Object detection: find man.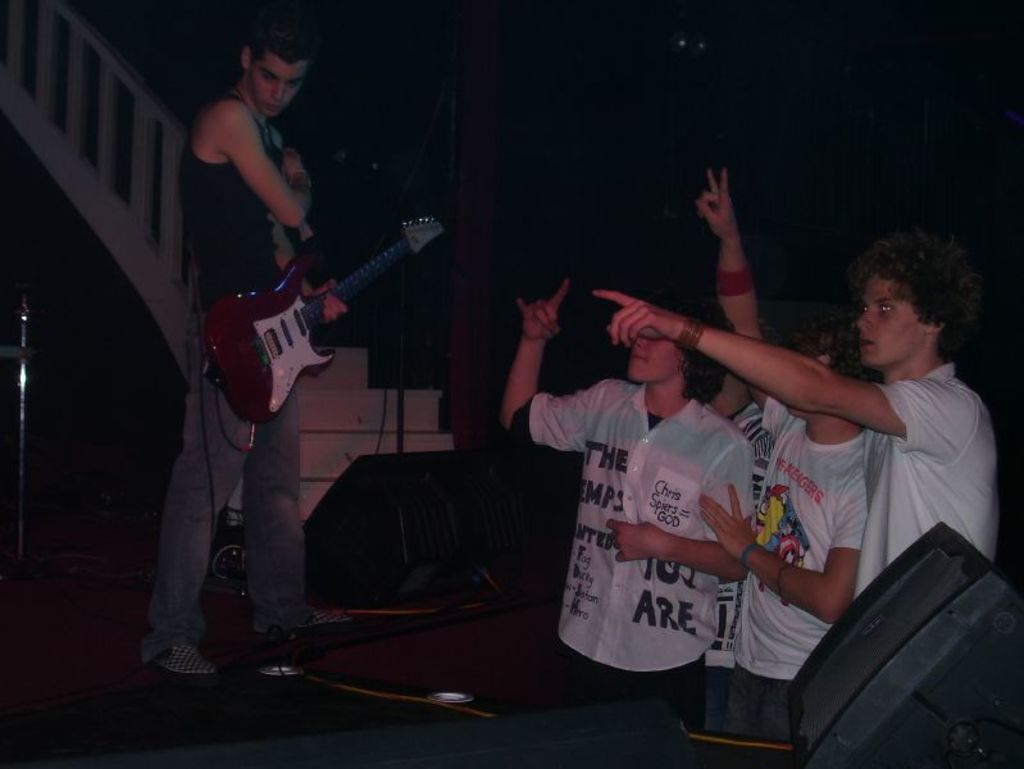
locate(692, 161, 877, 738).
